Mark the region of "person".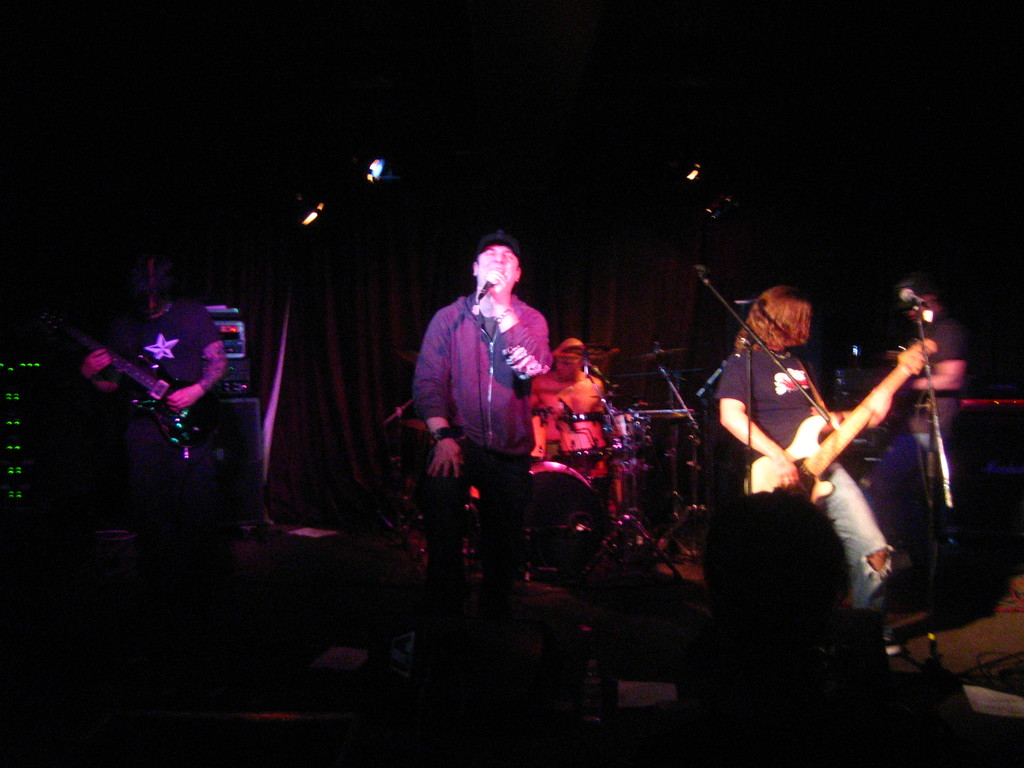
Region: [528,338,612,506].
